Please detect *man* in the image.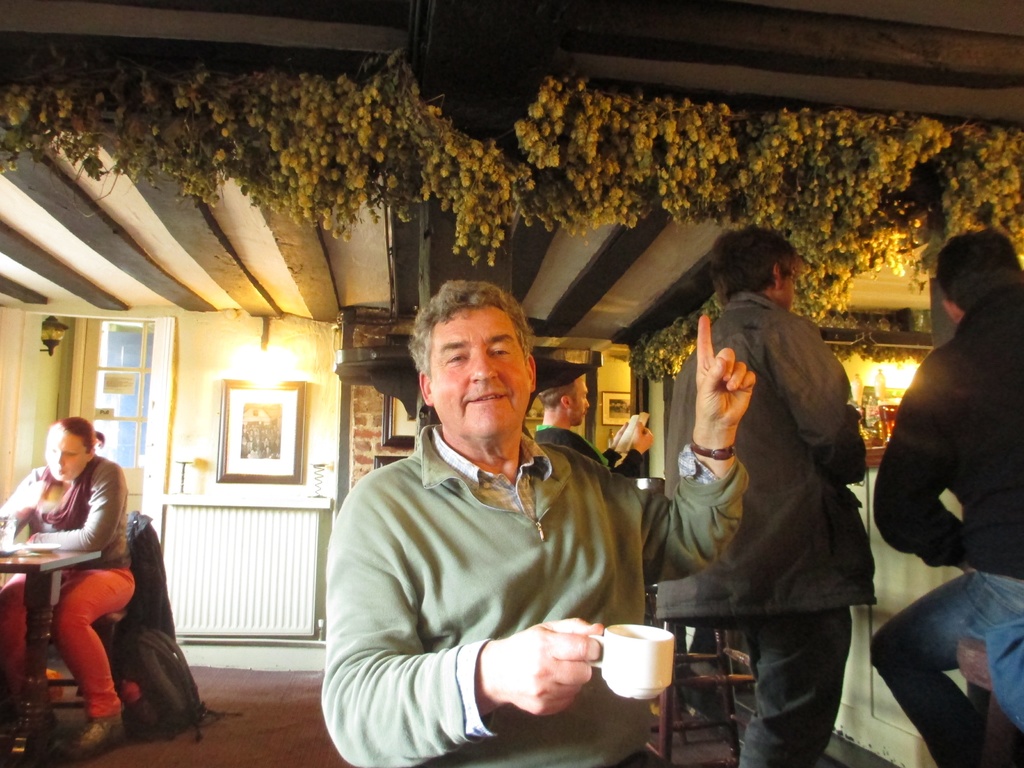
region(659, 225, 871, 767).
